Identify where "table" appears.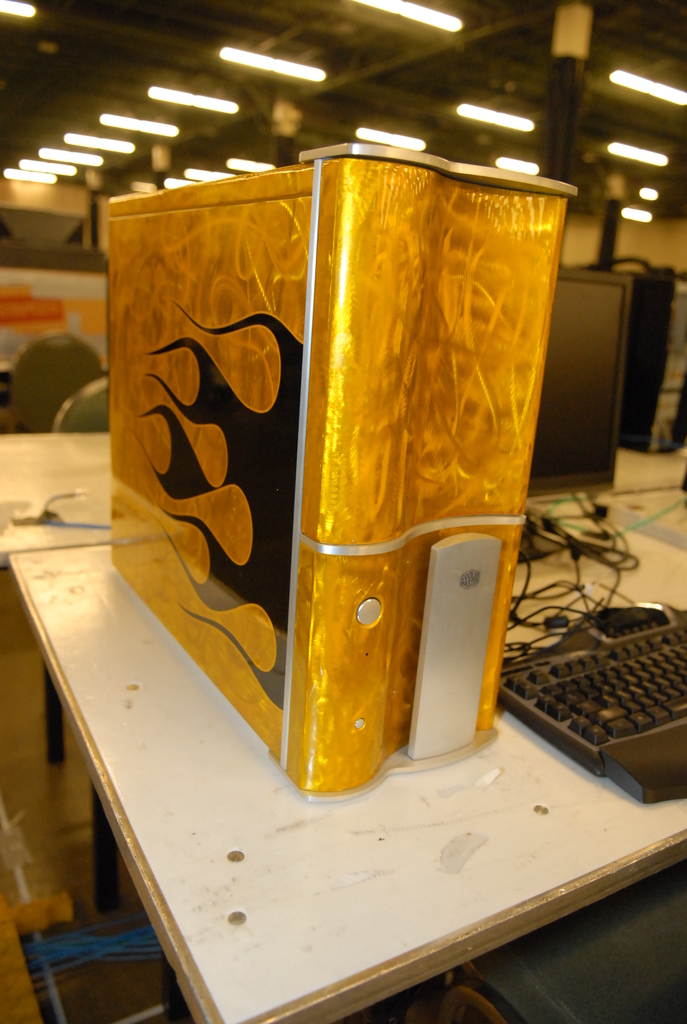
Appears at 0/428/686/545.
